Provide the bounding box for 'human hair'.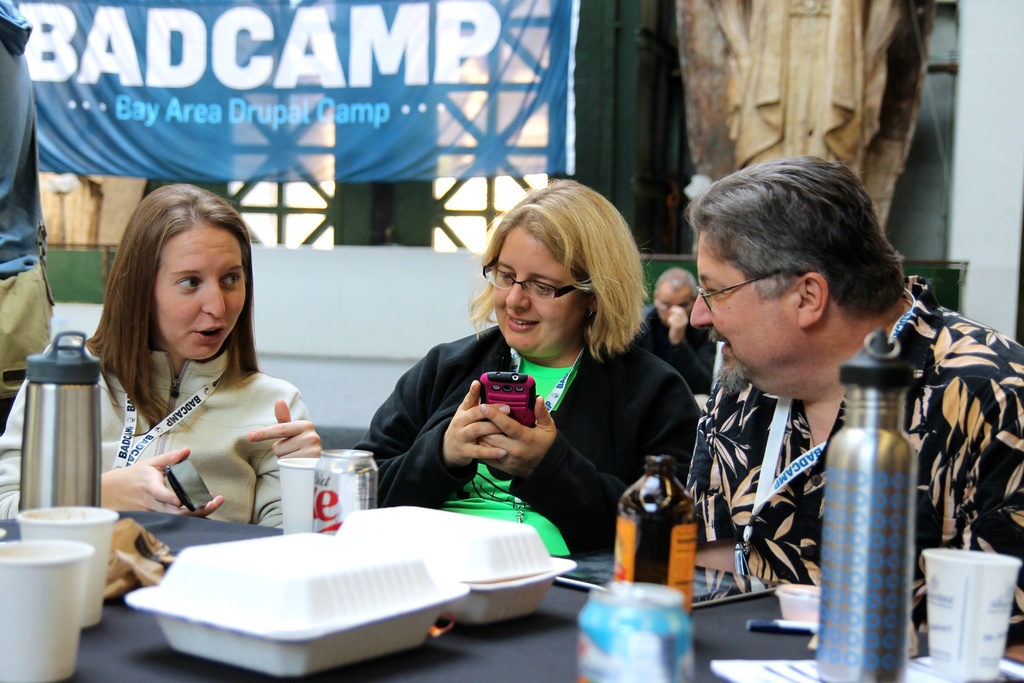
box=[94, 177, 275, 407].
